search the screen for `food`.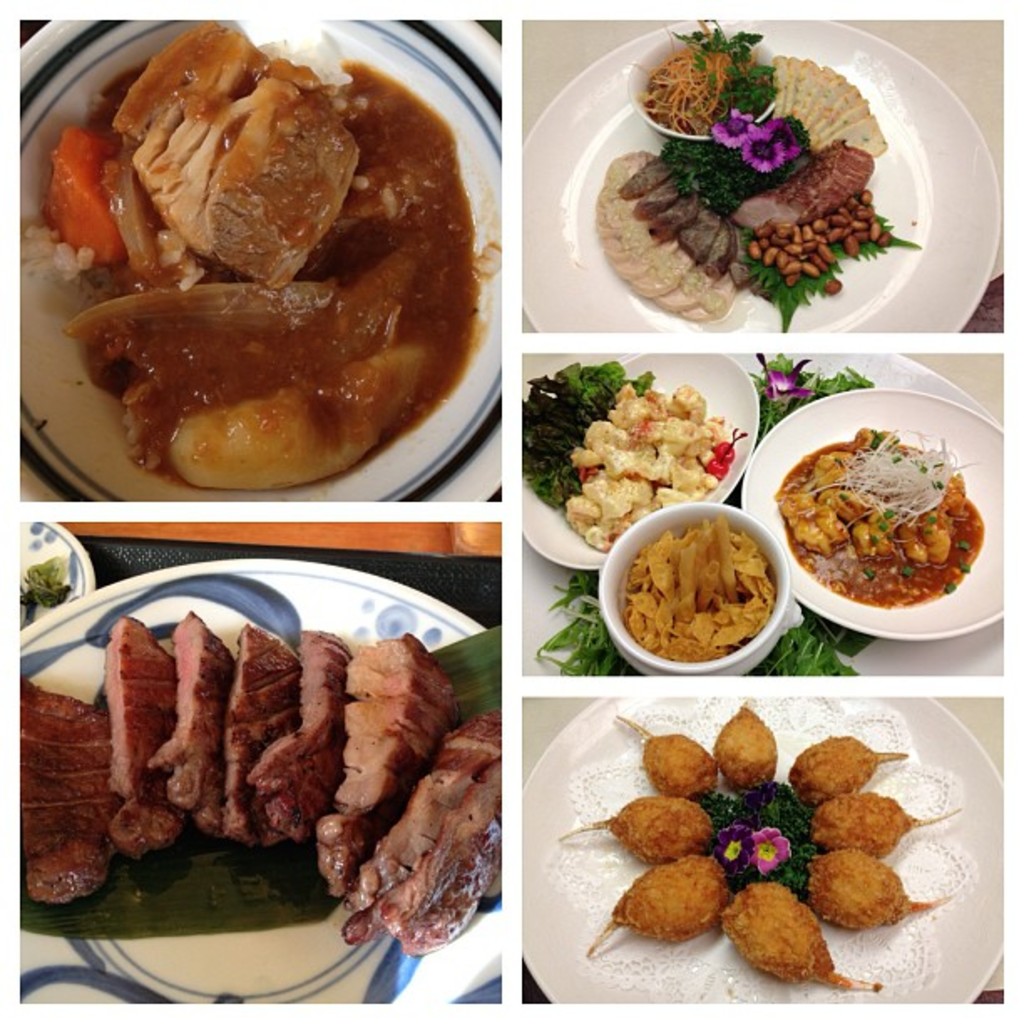
Found at 592/17/922/331.
